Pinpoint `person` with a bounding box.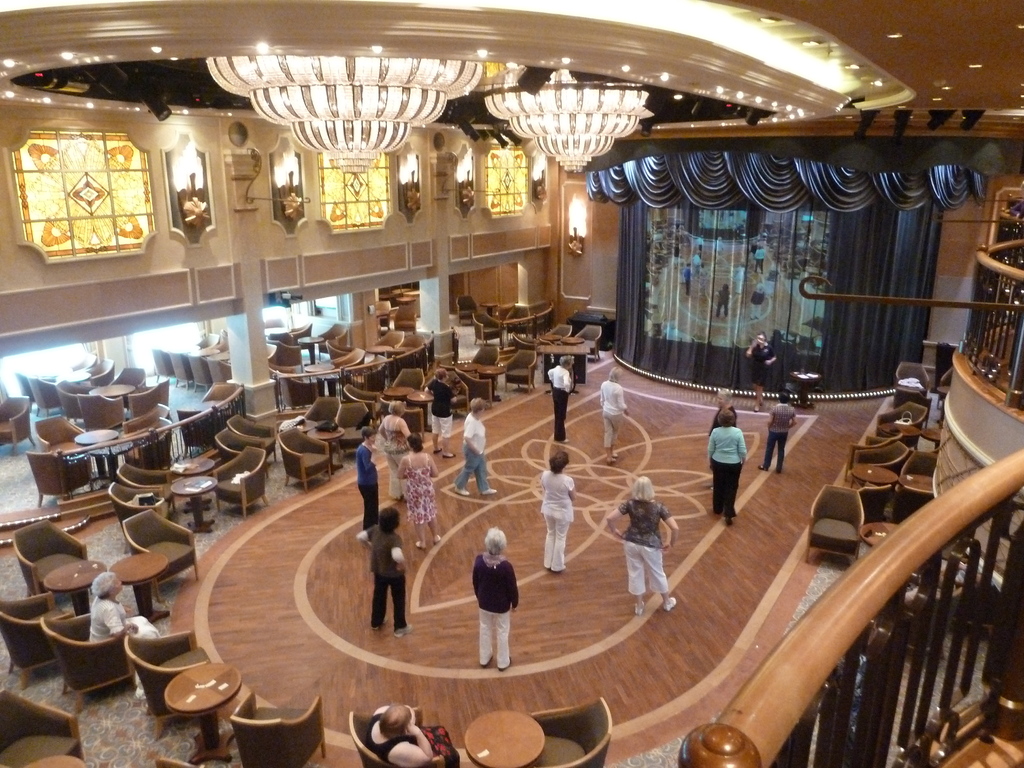
{"left": 370, "top": 703, "right": 435, "bottom": 767}.
